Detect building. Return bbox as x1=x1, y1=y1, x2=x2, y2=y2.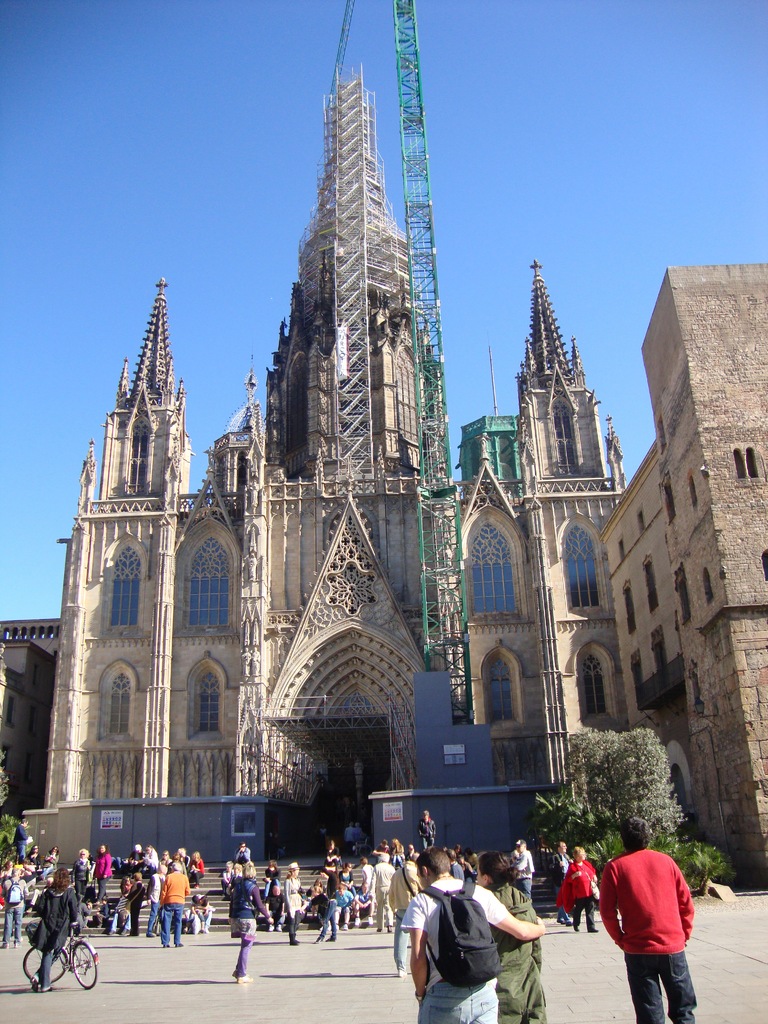
x1=595, y1=263, x2=767, y2=867.
